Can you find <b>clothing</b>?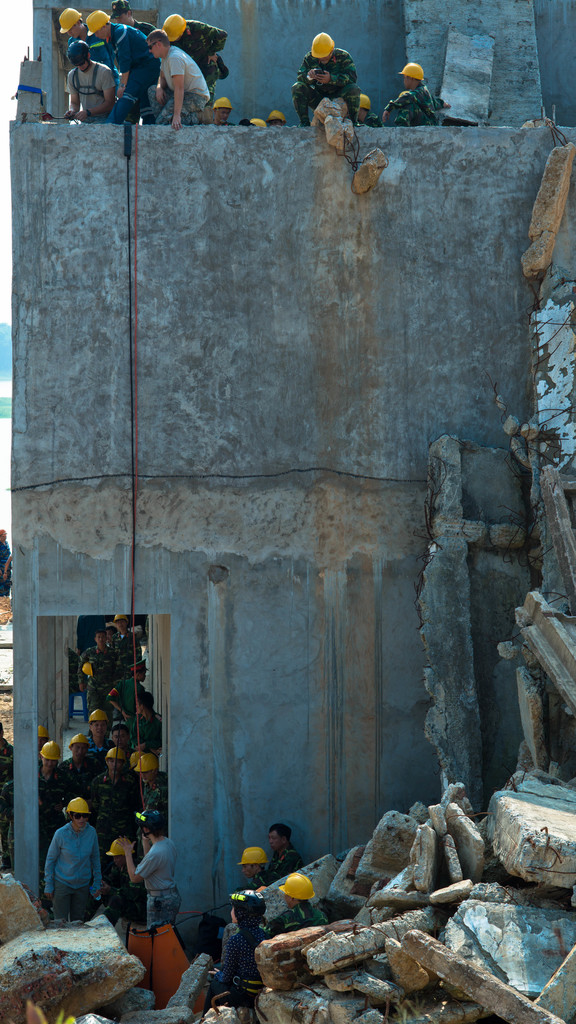
Yes, bounding box: [57,32,111,70].
